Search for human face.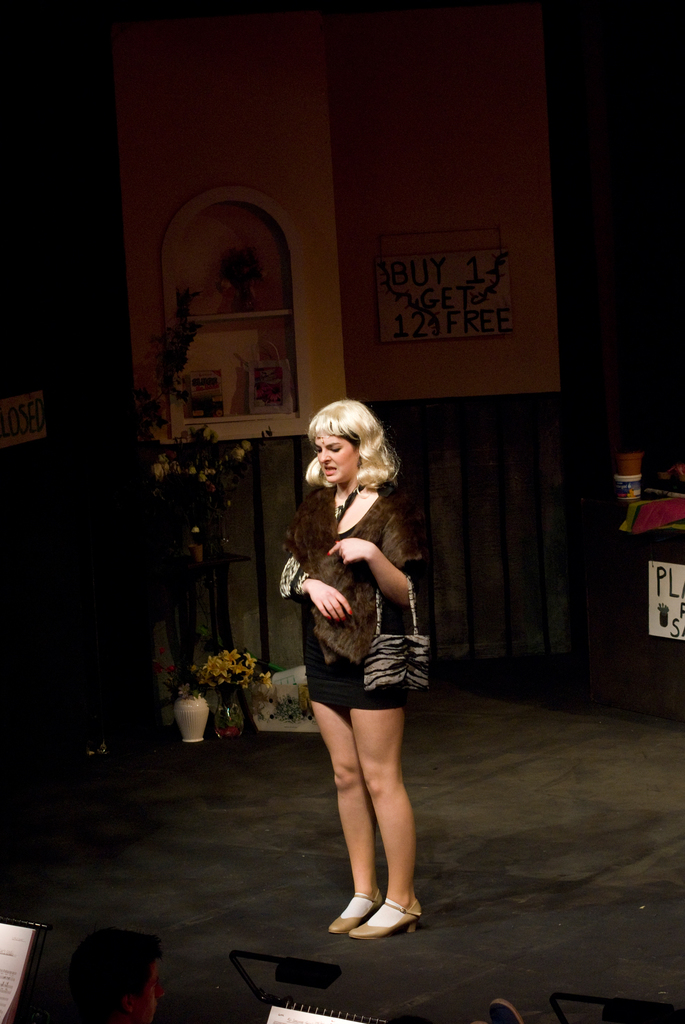
Found at [left=314, top=435, right=358, bottom=483].
